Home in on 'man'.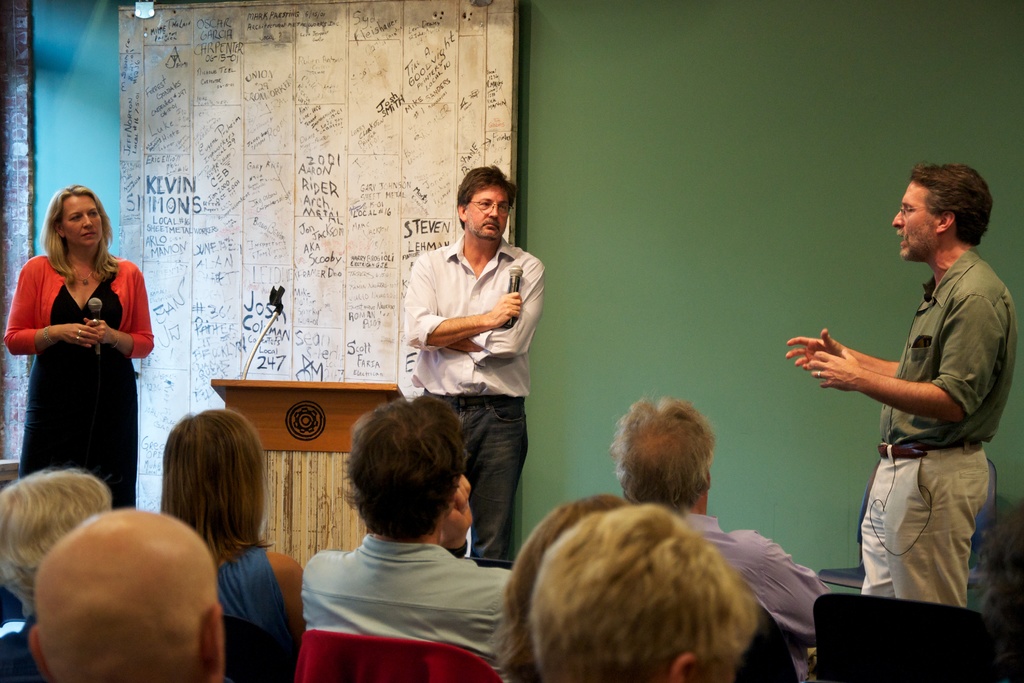
Homed in at 0, 470, 111, 682.
